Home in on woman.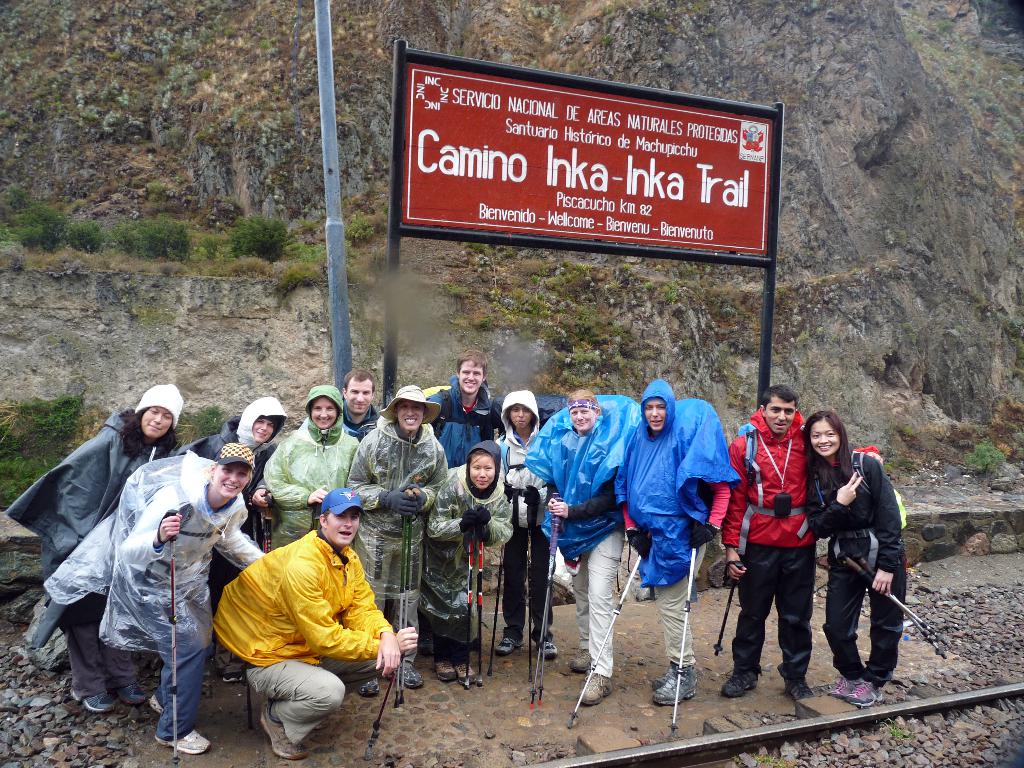
Homed in at {"x1": 268, "y1": 385, "x2": 371, "y2": 553}.
